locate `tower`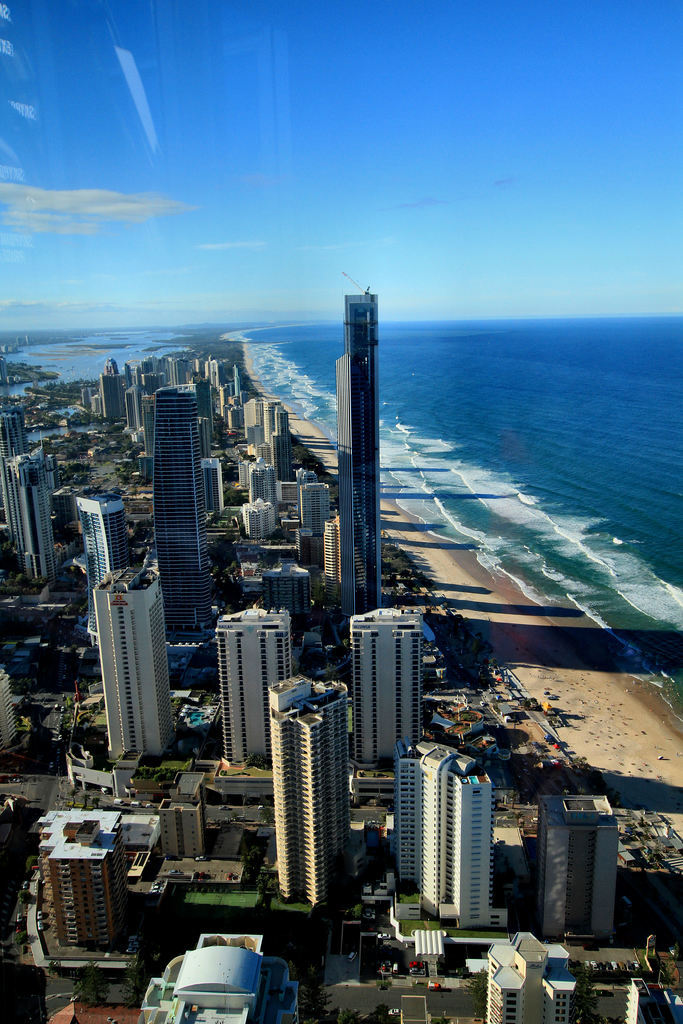
[x1=332, y1=289, x2=379, y2=628]
